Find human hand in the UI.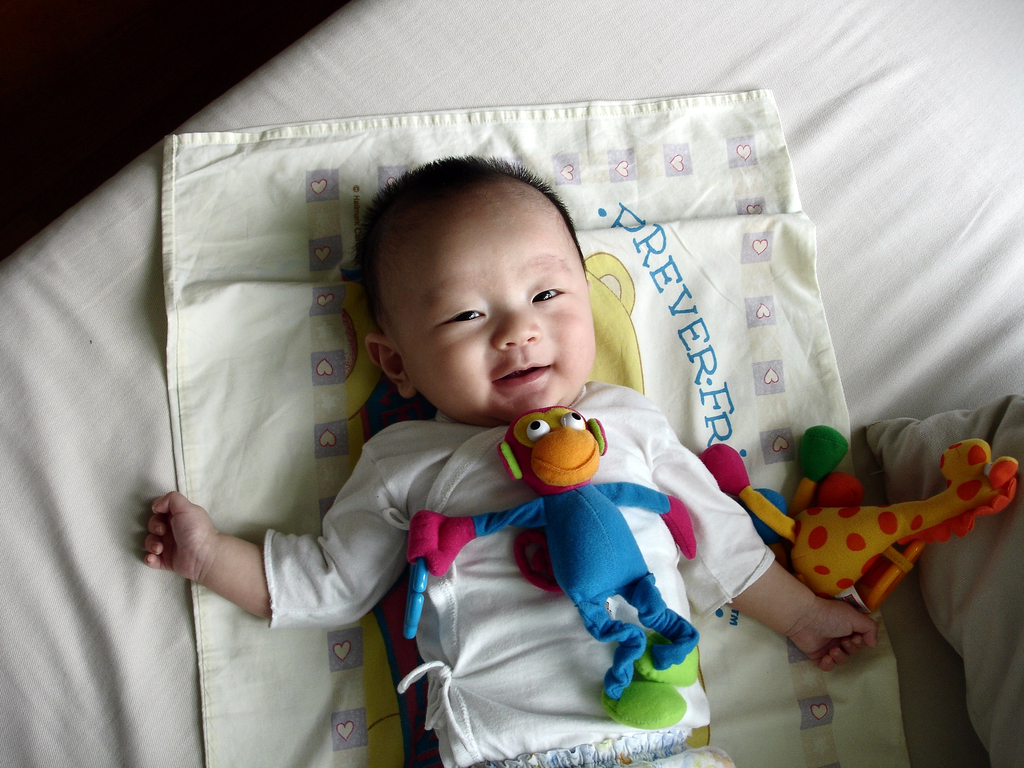
UI element at crop(126, 489, 239, 596).
